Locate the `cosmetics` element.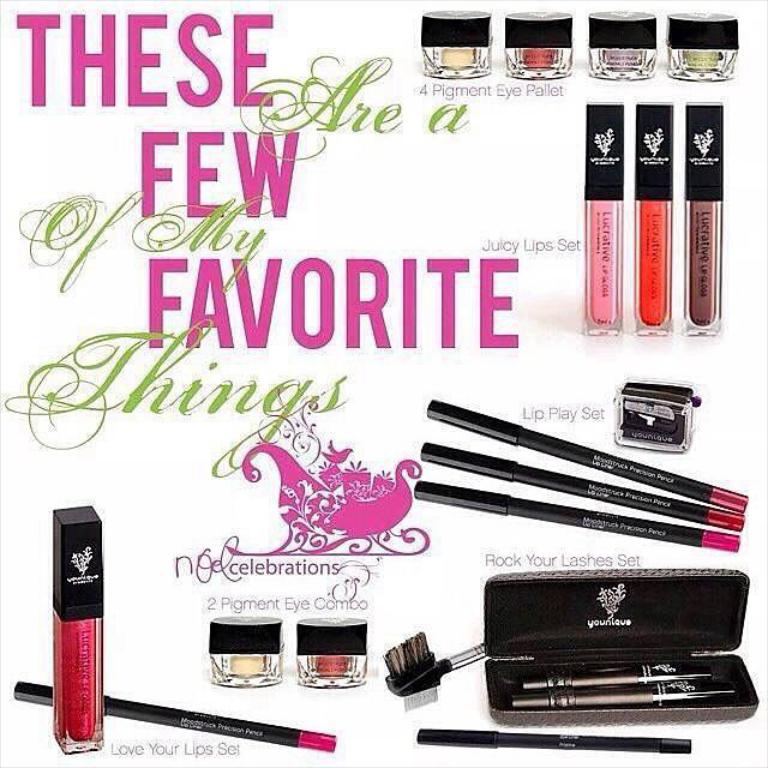
Element bbox: (left=414, top=734, right=695, bottom=751).
